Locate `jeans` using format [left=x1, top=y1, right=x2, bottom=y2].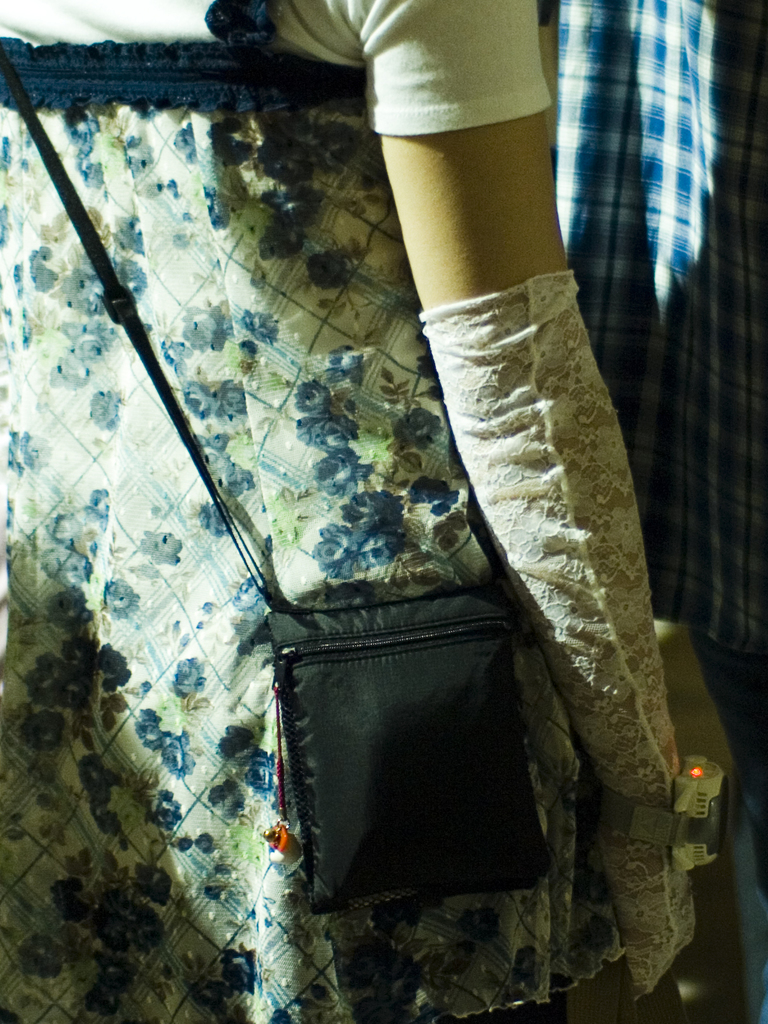
[left=687, top=630, right=767, bottom=1021].
